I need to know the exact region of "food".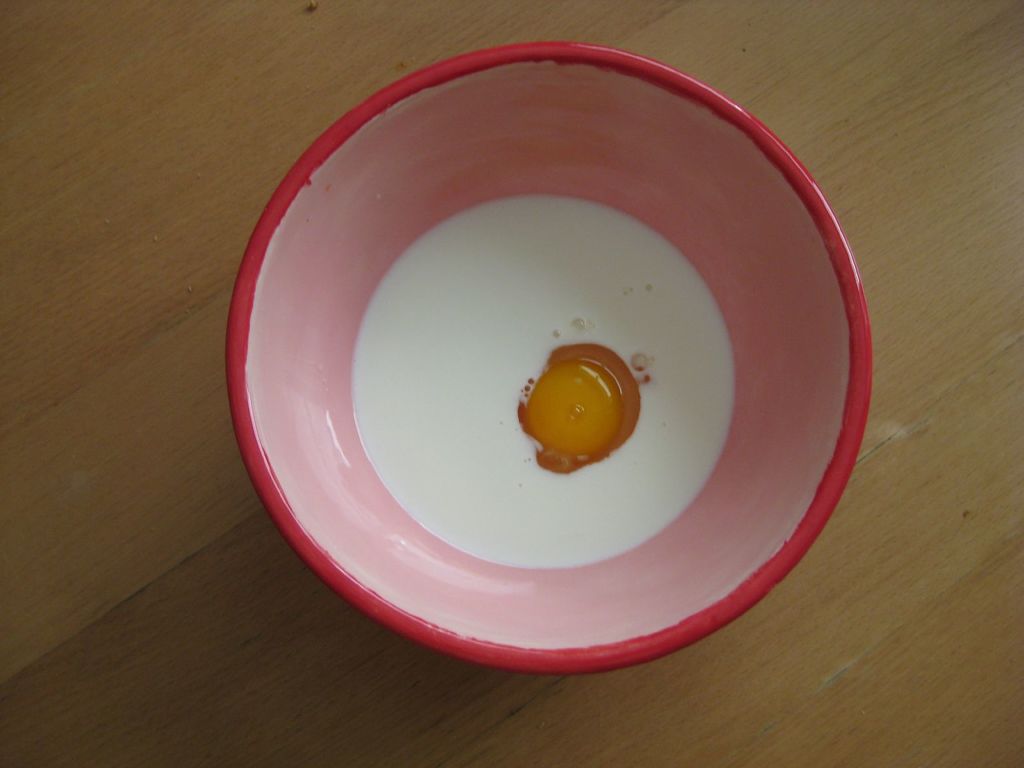
Region: Rect(515, 343, 636, 466).
